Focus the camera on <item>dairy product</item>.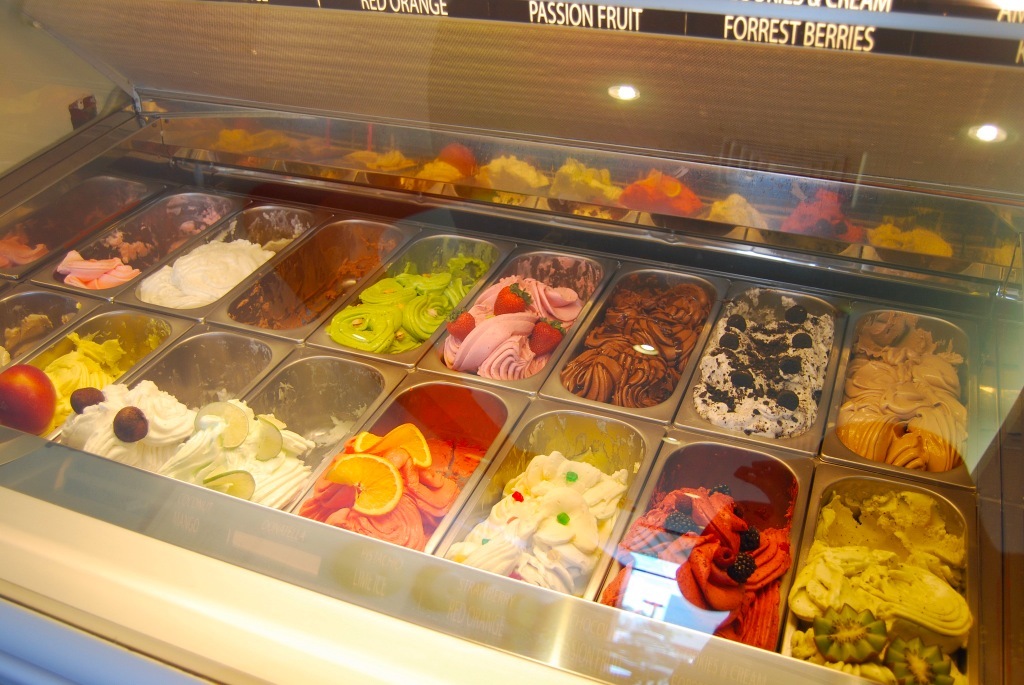
Focus region: detection(195, 416, 296, 517).
